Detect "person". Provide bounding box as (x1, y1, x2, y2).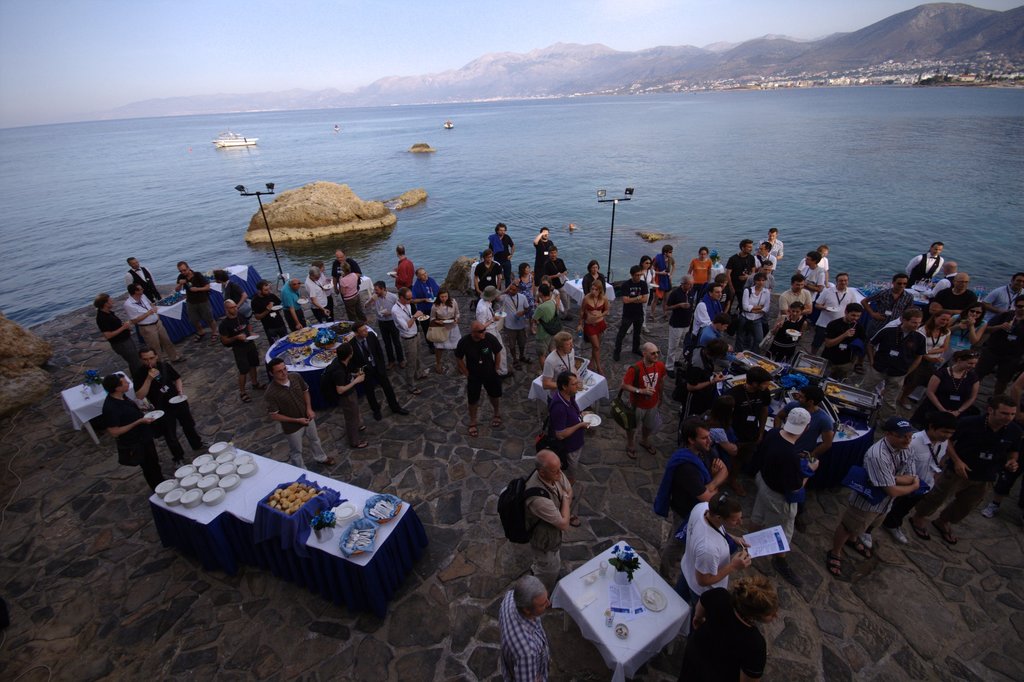
(308, 267, 329, 317).
